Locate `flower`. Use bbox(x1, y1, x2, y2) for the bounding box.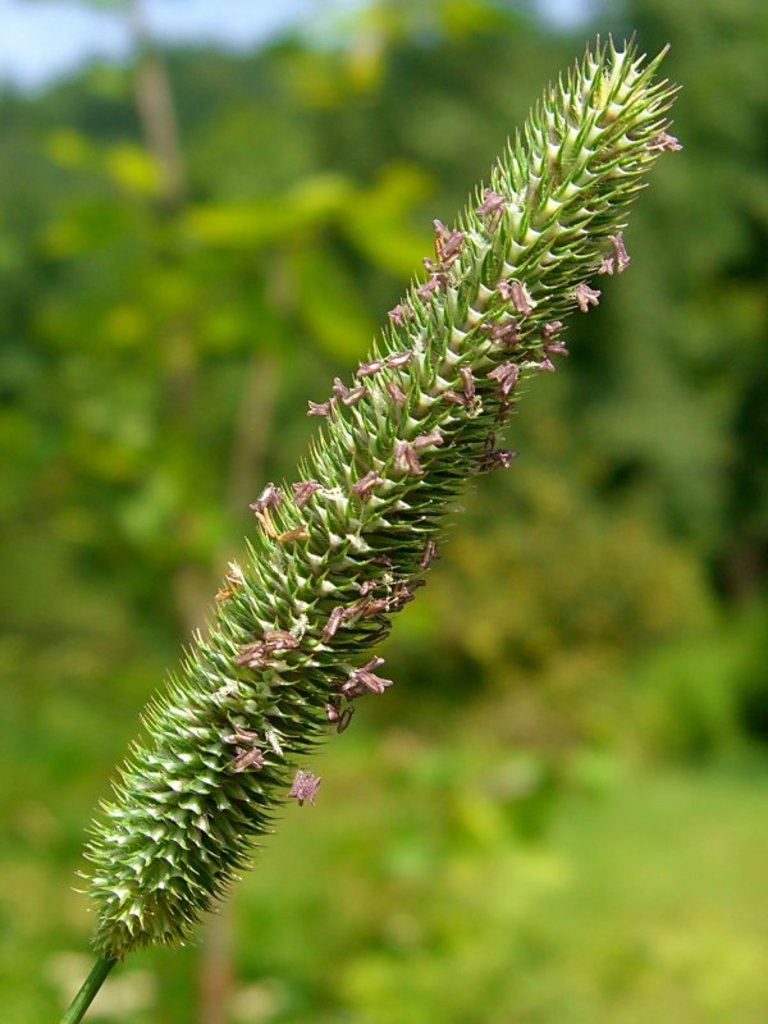
bbox(484, 343, 552, 461).
